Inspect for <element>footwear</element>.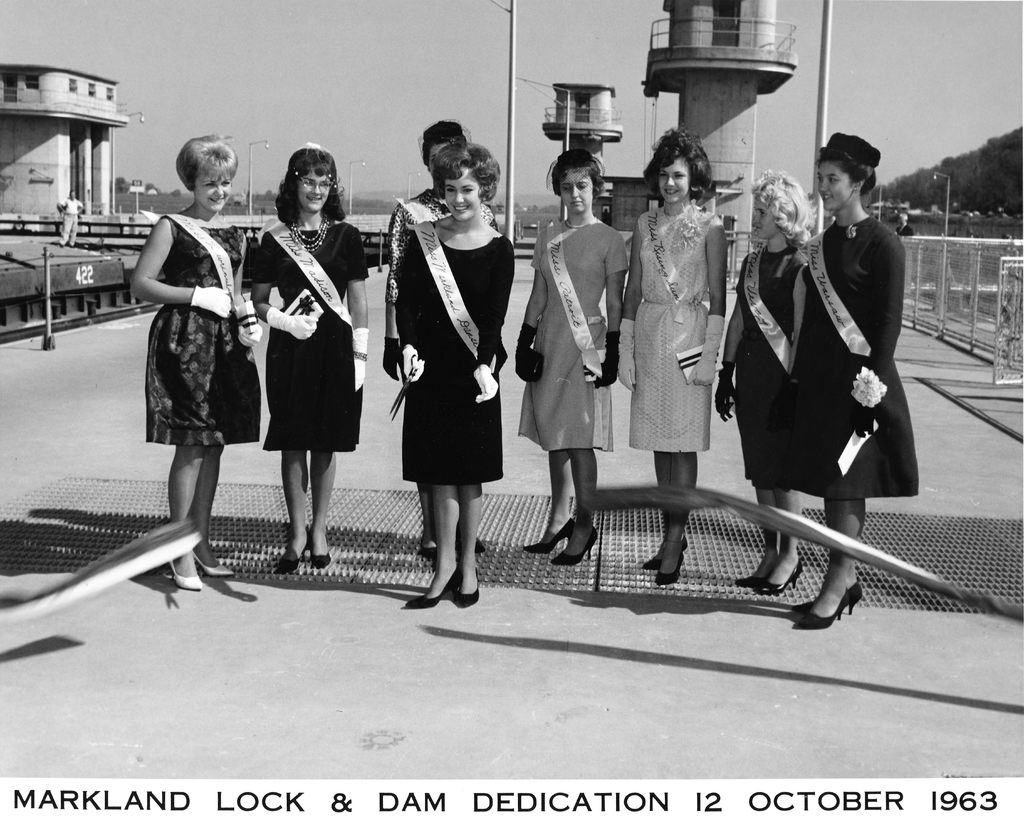
Inspection: <bbox>278, 532, 307, 576</bbox>.
